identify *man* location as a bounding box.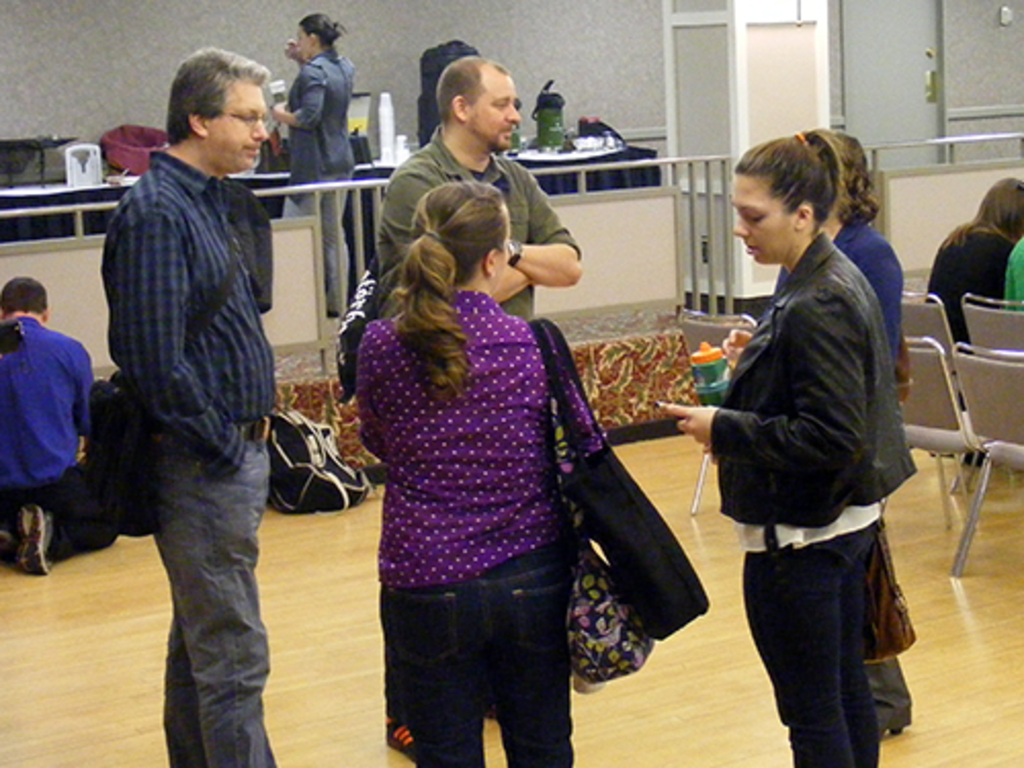
x1=51 y1=104 x2=297 y2=756.
